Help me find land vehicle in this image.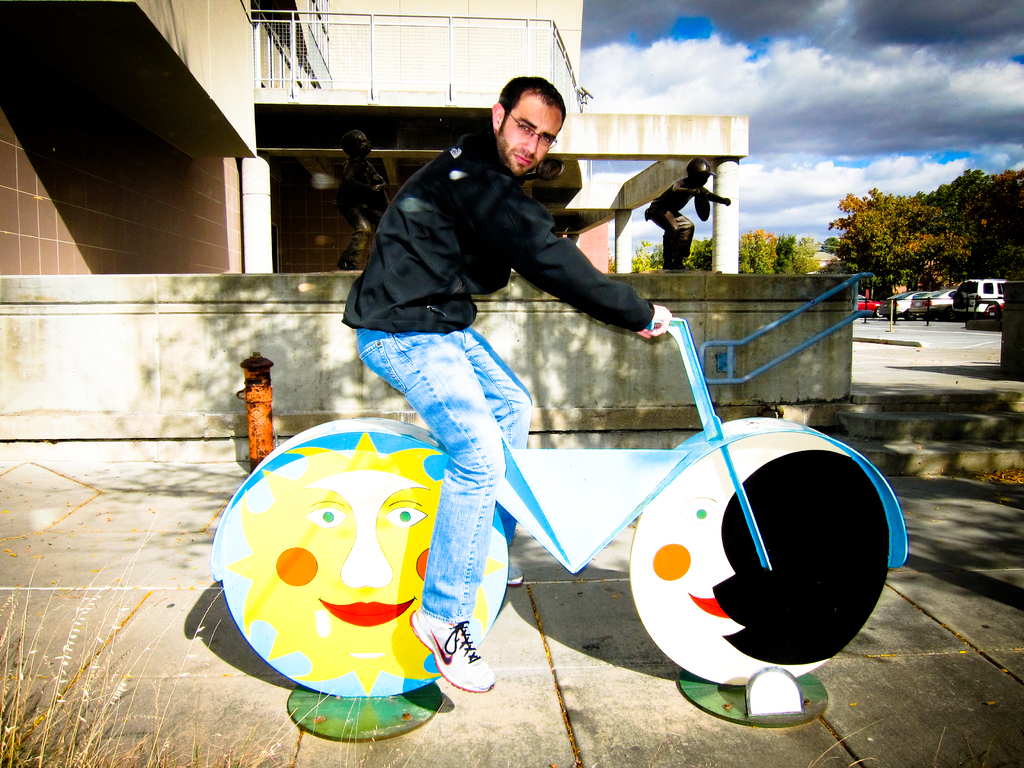
Found it: x1=225 y1=243 x2=908 y2=721.
